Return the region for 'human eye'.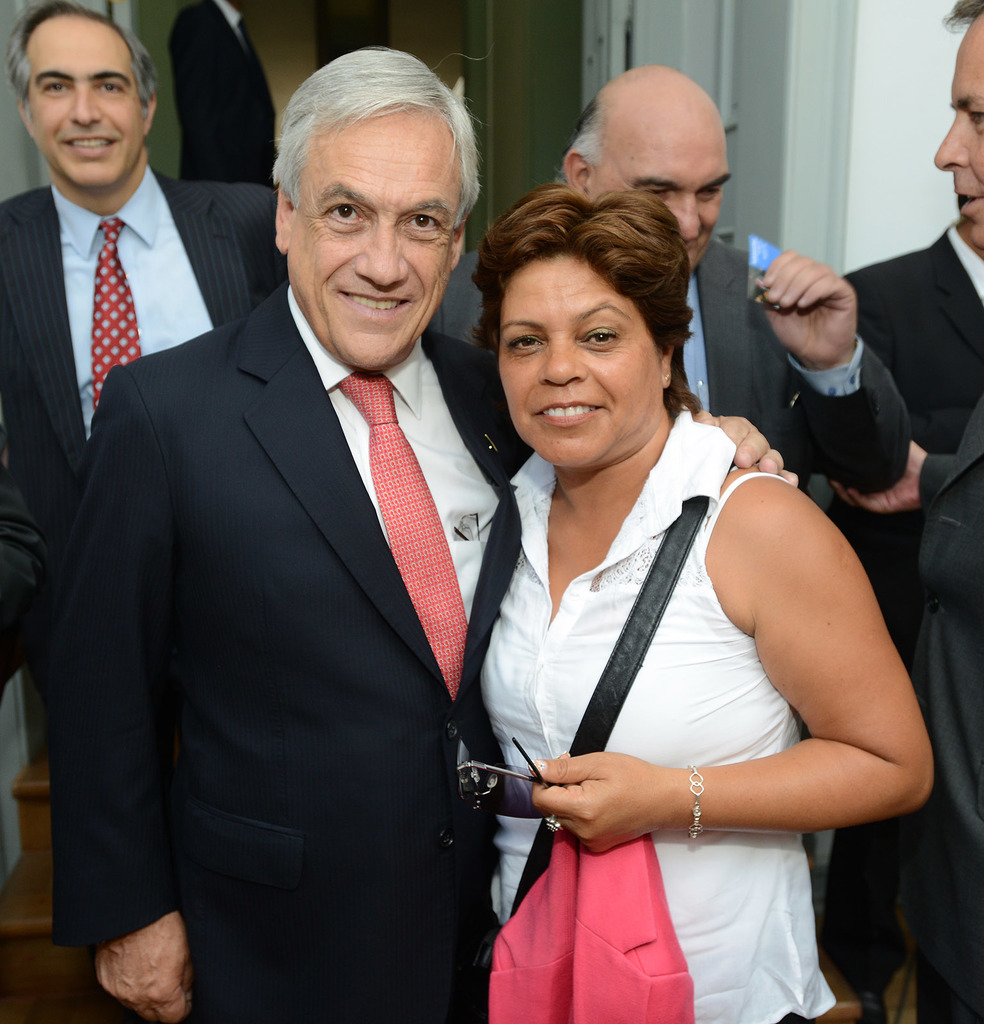
[x1=571, y1=323, x2=628, y2=355].
